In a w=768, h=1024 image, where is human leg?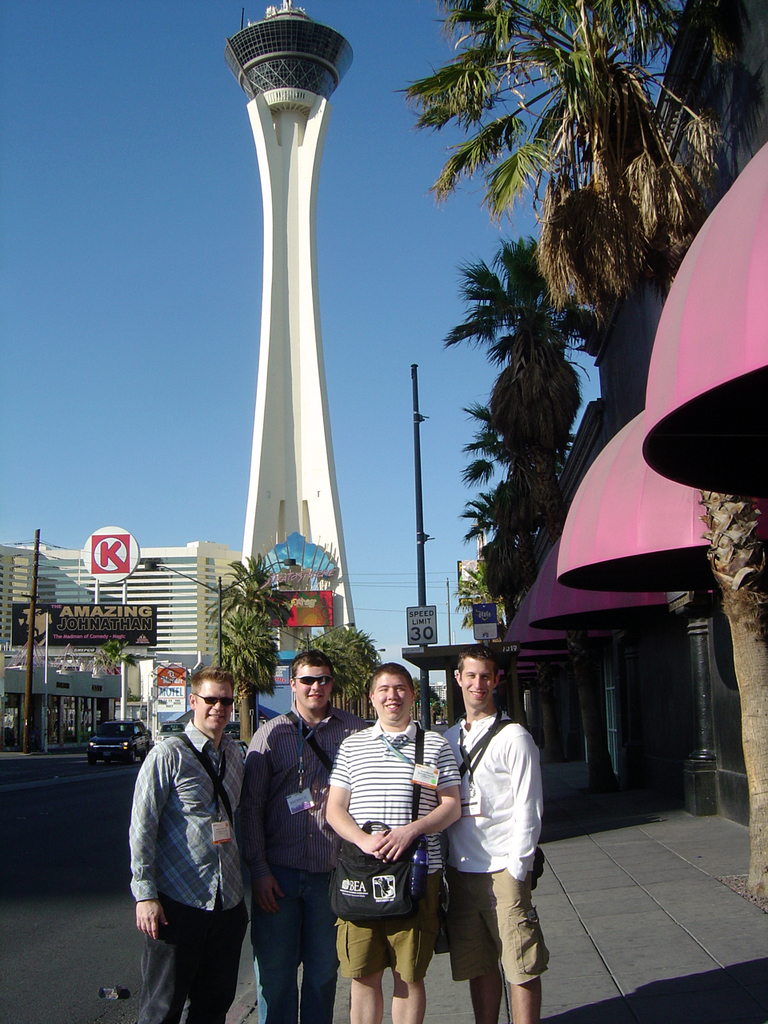
left=247, top=889, right=291, bottom=1010.
